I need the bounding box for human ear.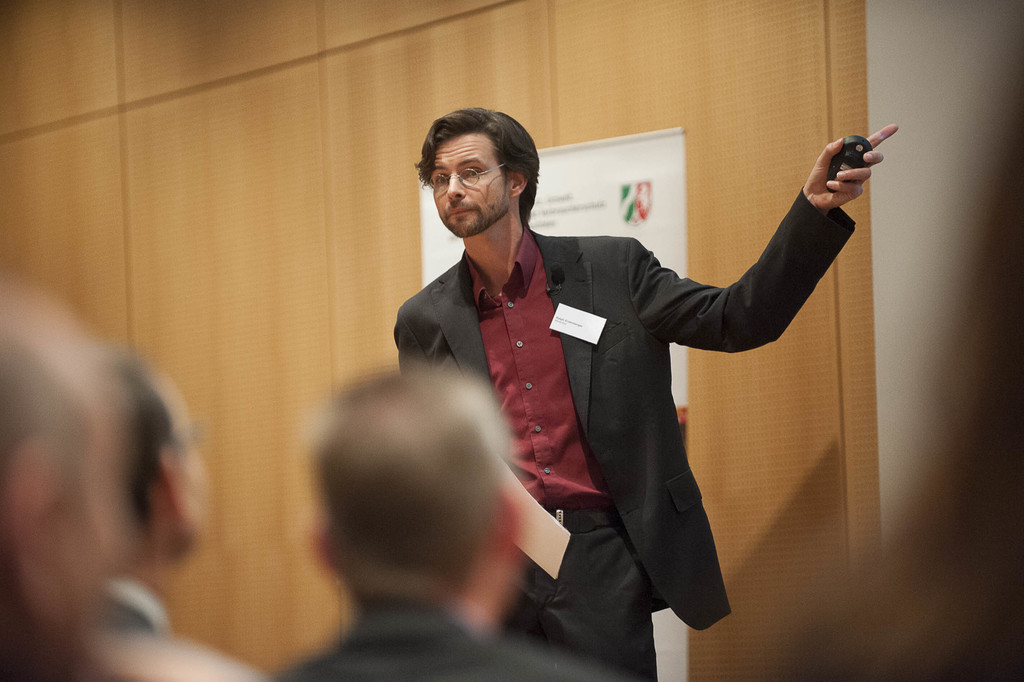
Here it is: crop(509, 170, 528, 198).
